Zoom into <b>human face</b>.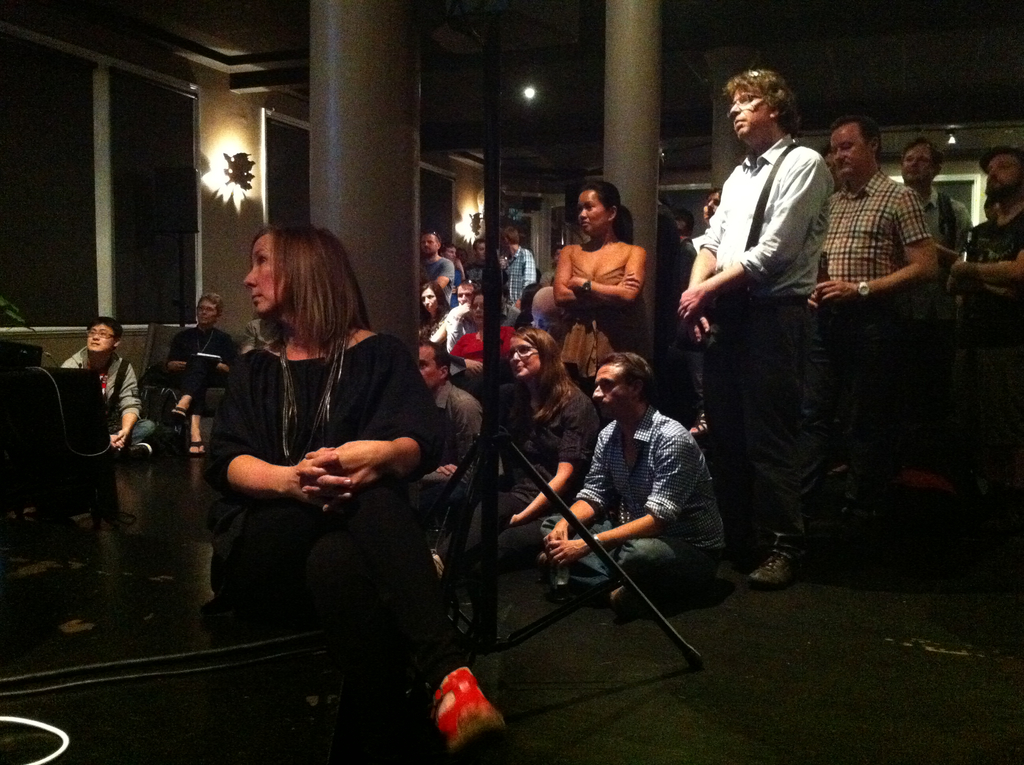
Zoom target: left=420, top=285, right=436, bottom=310.
